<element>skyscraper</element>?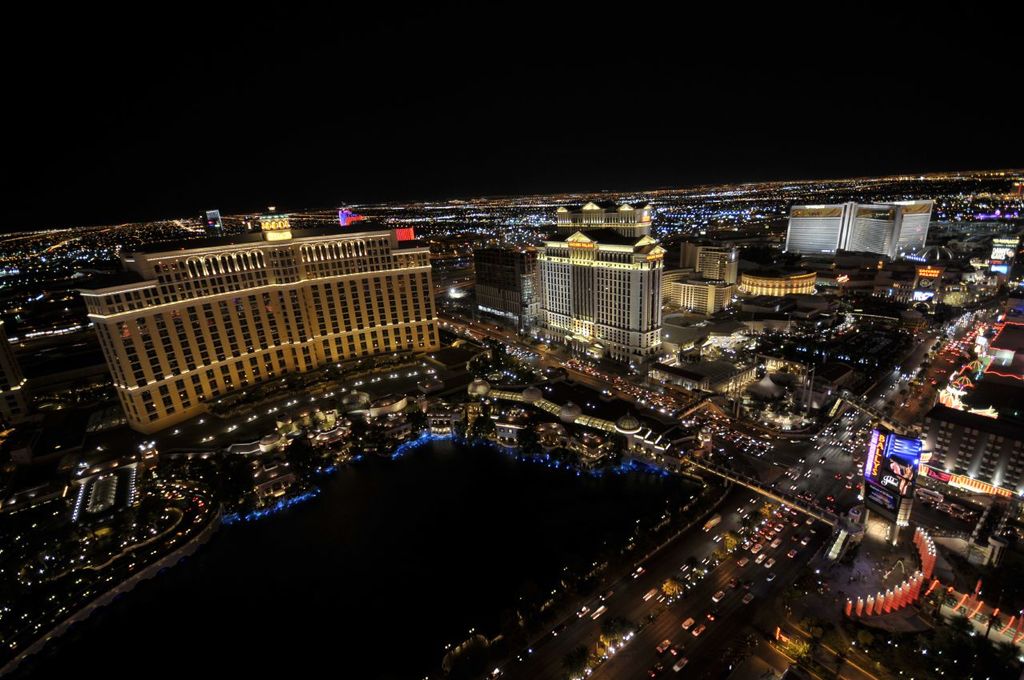
73 217 450 436
